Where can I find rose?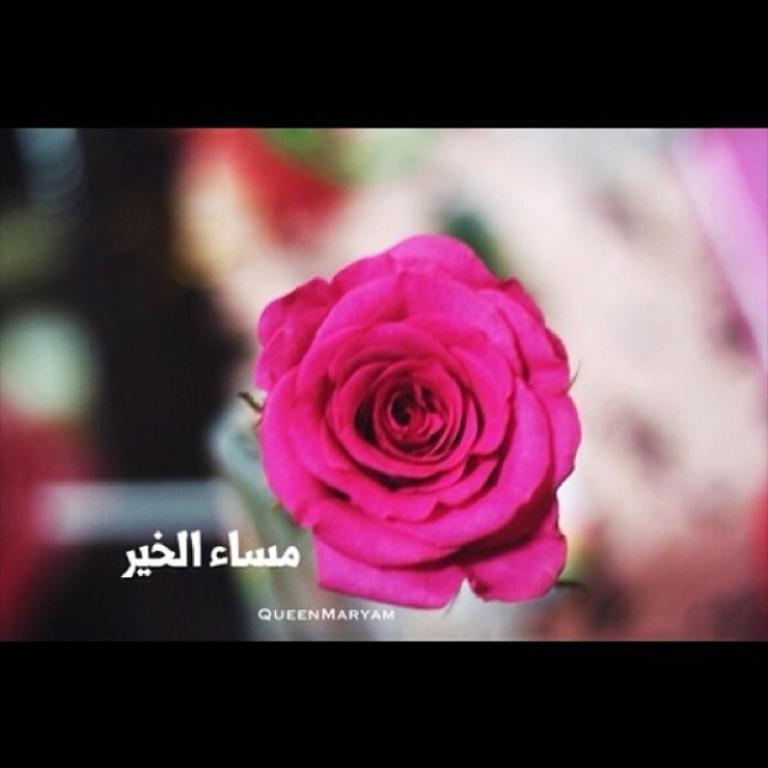
You can find it at x1=253 y1=232 x2=584 y2=610.
